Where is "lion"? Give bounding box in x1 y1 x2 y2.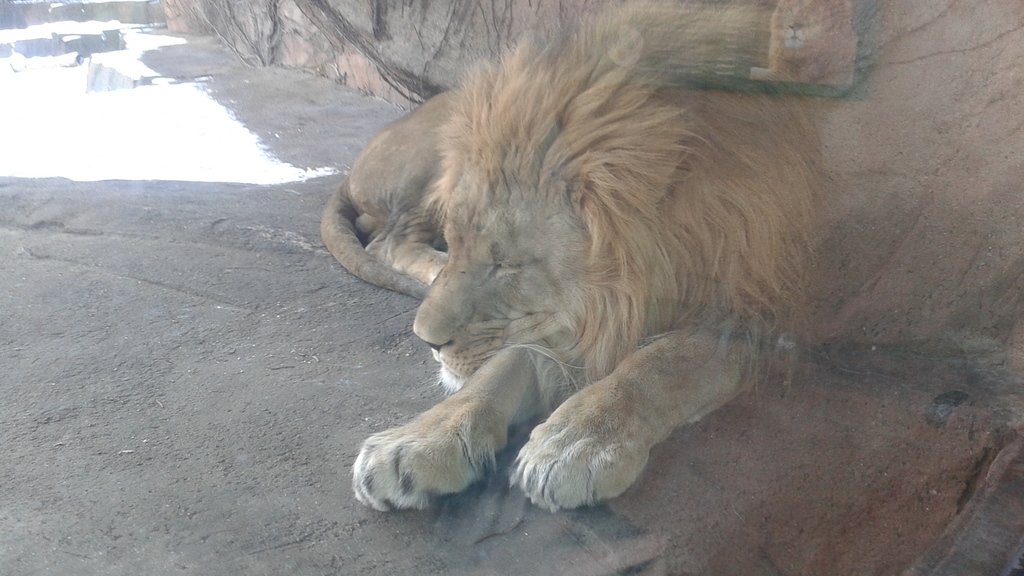
314 3 833 515.
